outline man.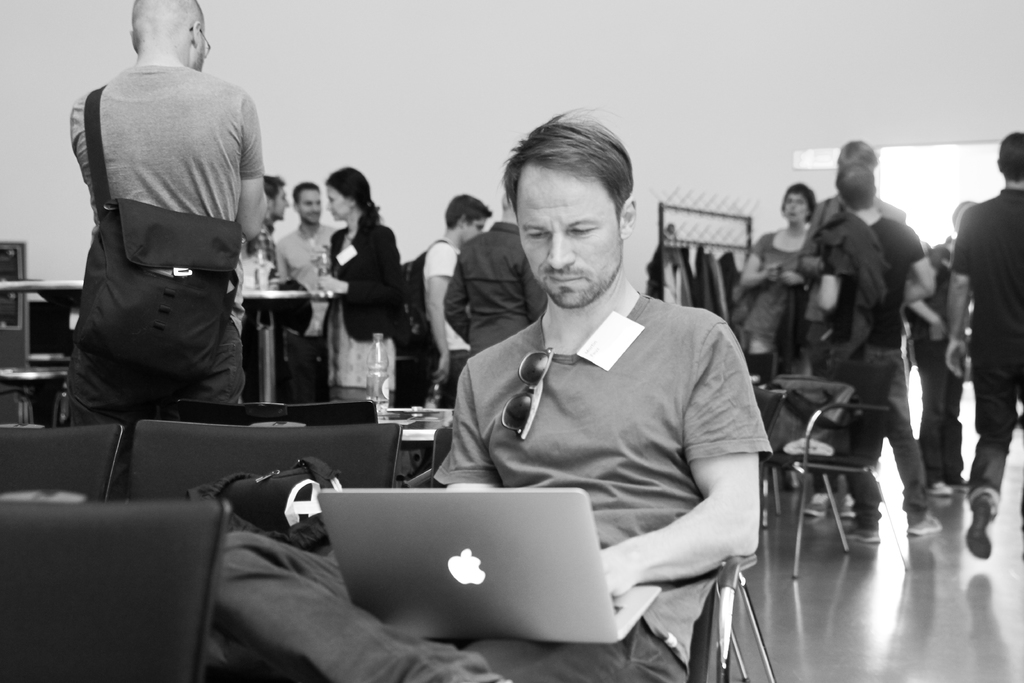
Outline: bbox=[443, 181, 550, 361].
